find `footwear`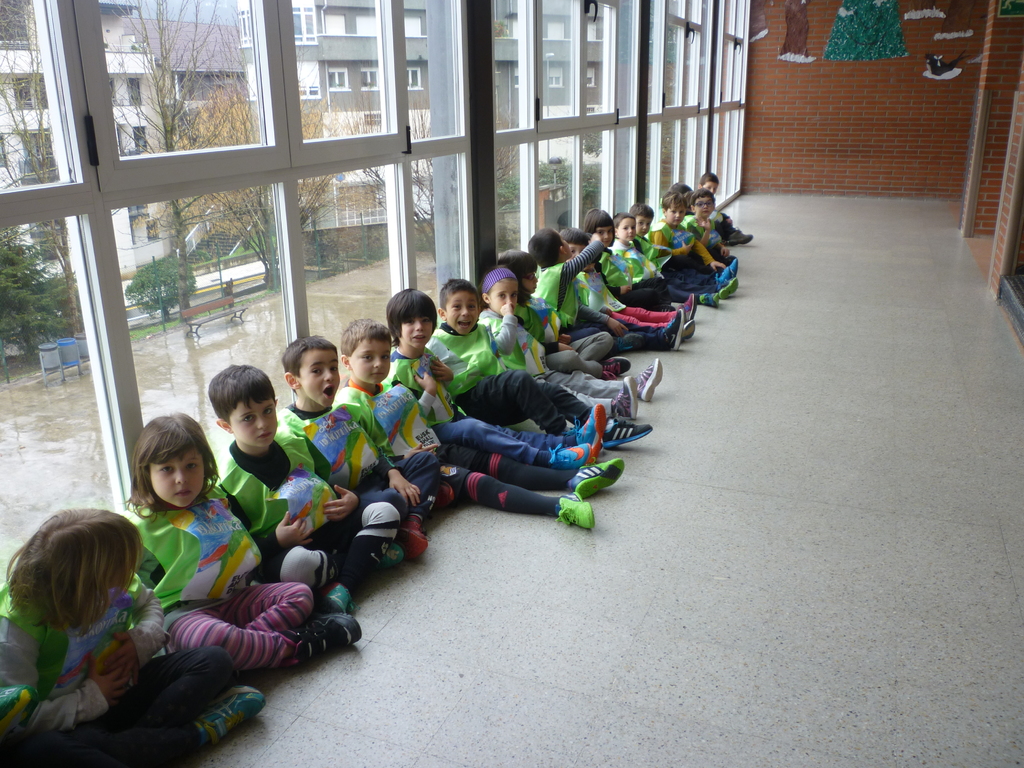
{"left": 661, "top": 308, "right": 684, "bottom": 352}
